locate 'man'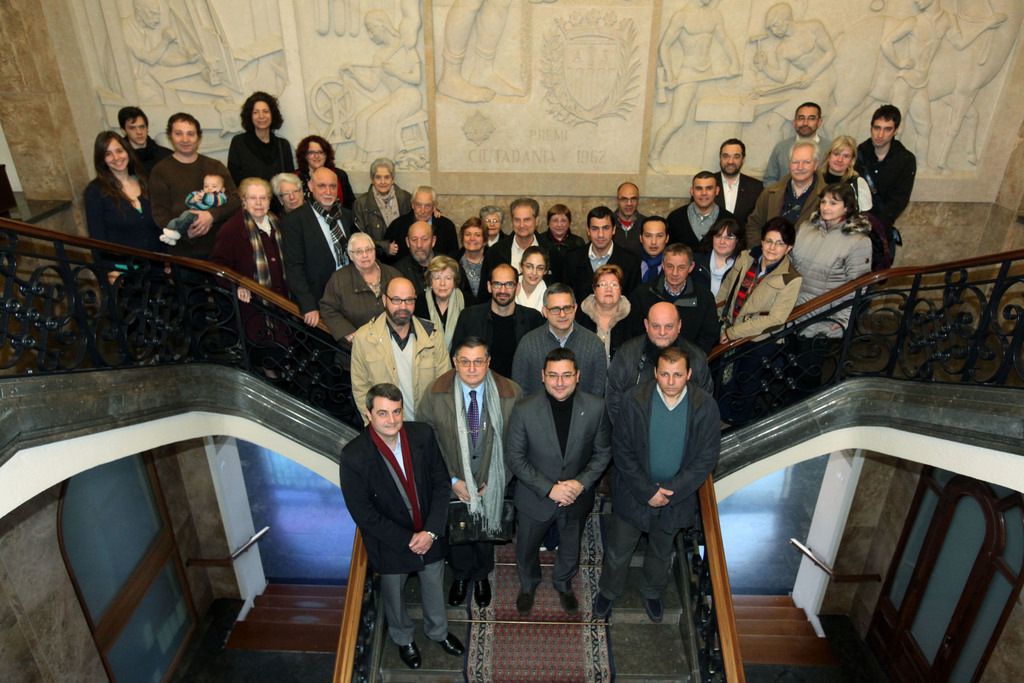
<bbox>499, 203, 561, 276</bbox>
